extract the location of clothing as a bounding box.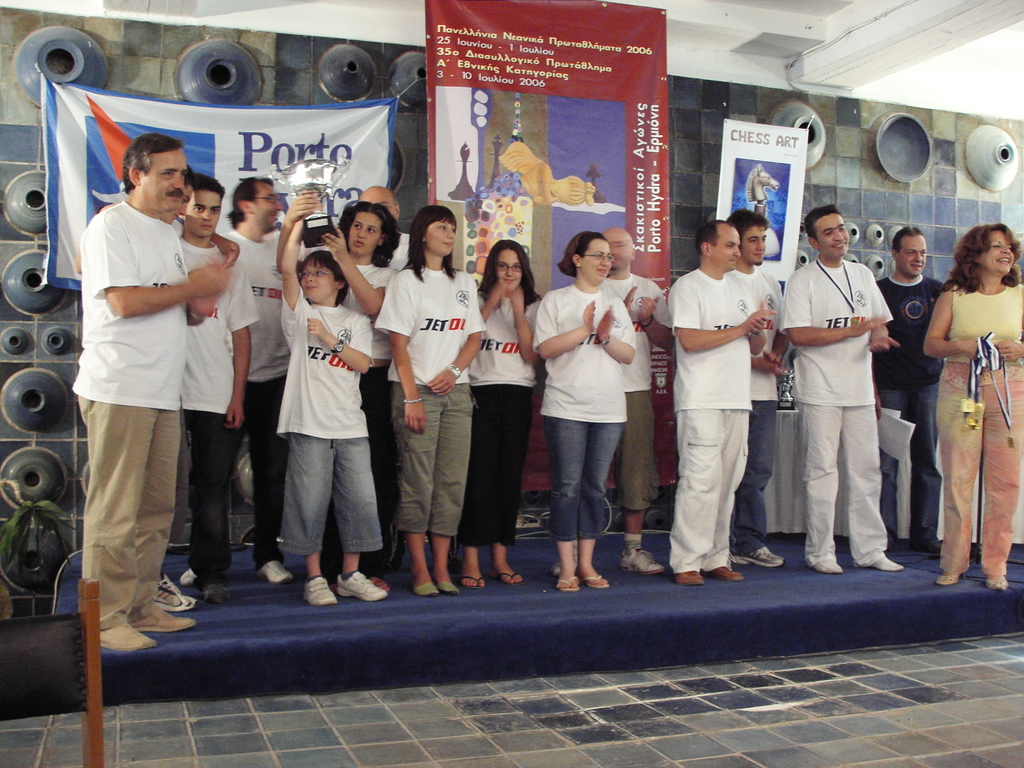
box(340, 253, 391, 549).
